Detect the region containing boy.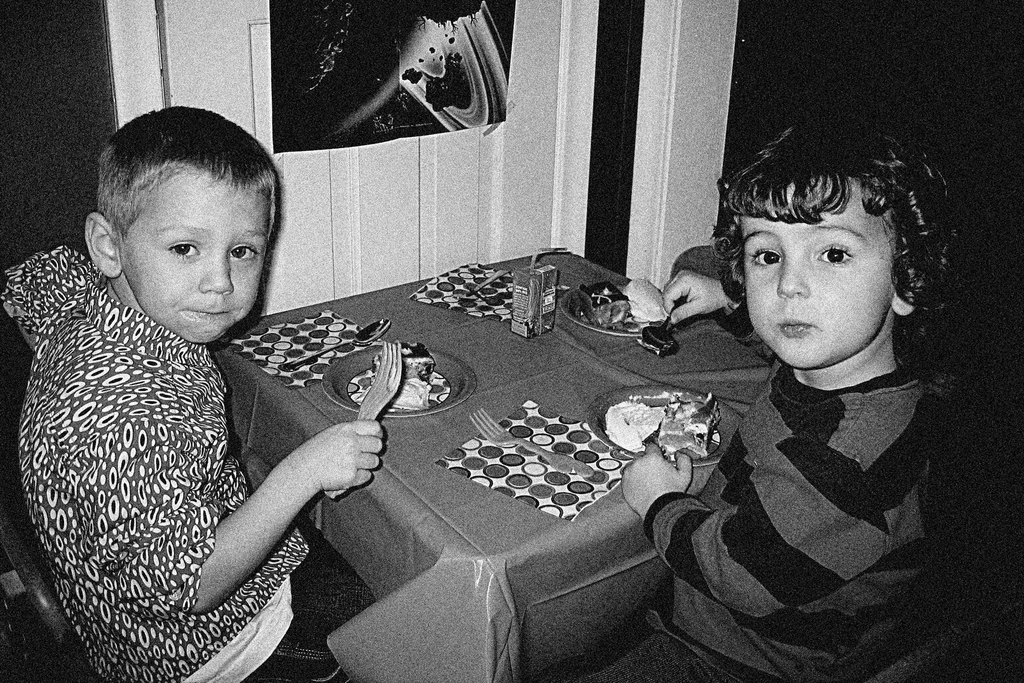
<bbox>548, 113, 962, 682</bbox>.
